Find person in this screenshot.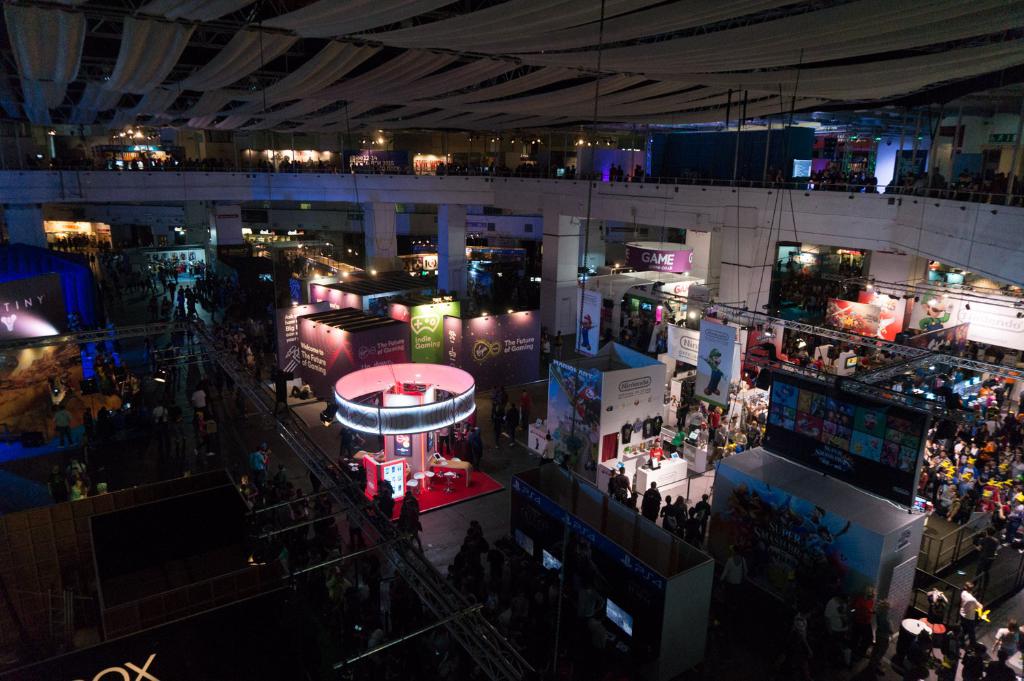
The bounding box for person is detection(674, 491, 691, 535).
